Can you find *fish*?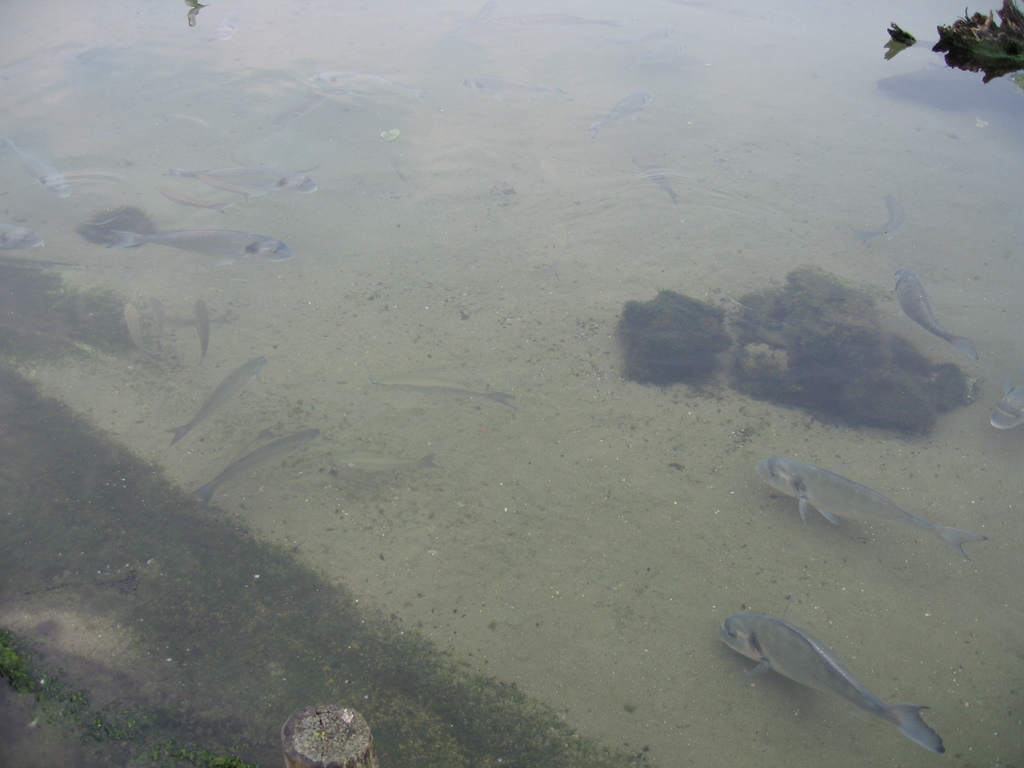
Yes, bounding box: region(627, 42, 685, 65).
